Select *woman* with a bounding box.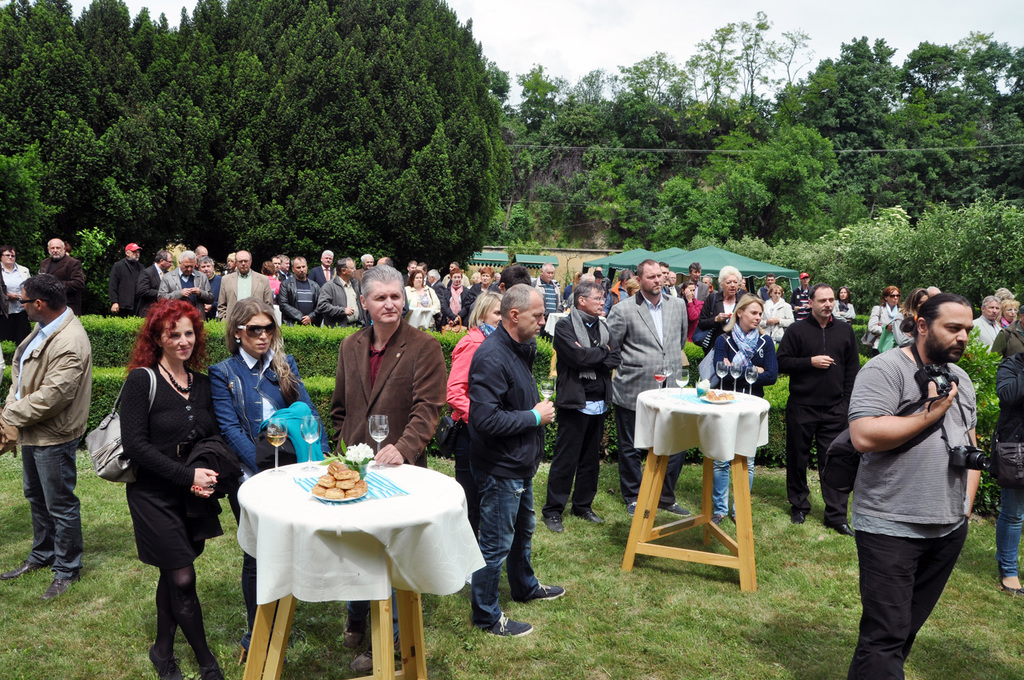
{"left": 204, "top": 295, "right": 333, "bottom": 663}.
